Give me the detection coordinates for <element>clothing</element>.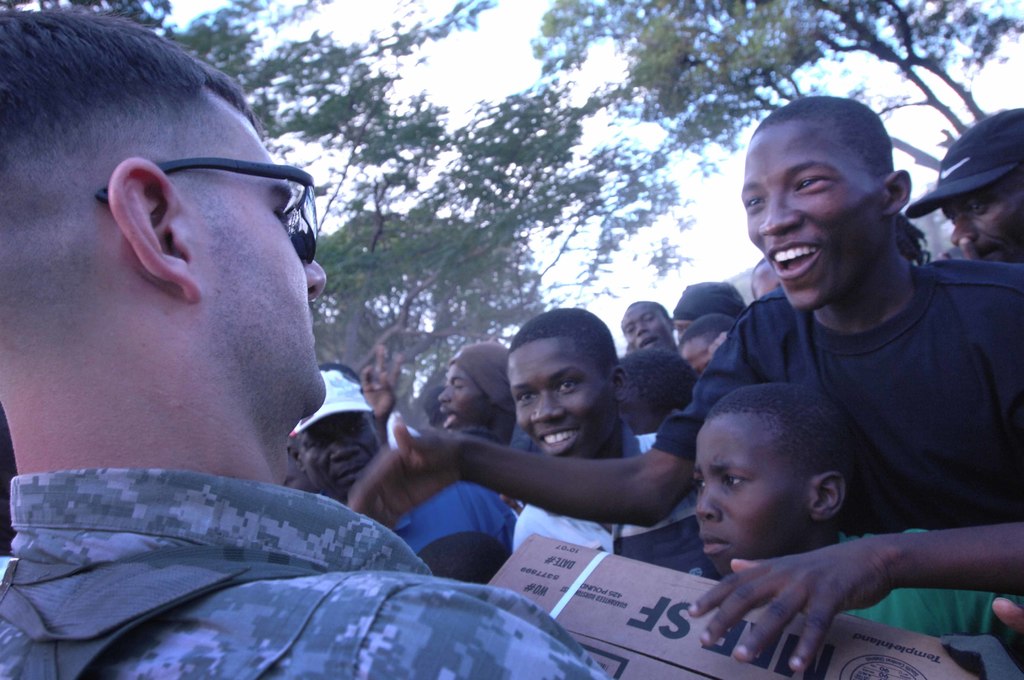
rect(836, 533, 1023, 653).
